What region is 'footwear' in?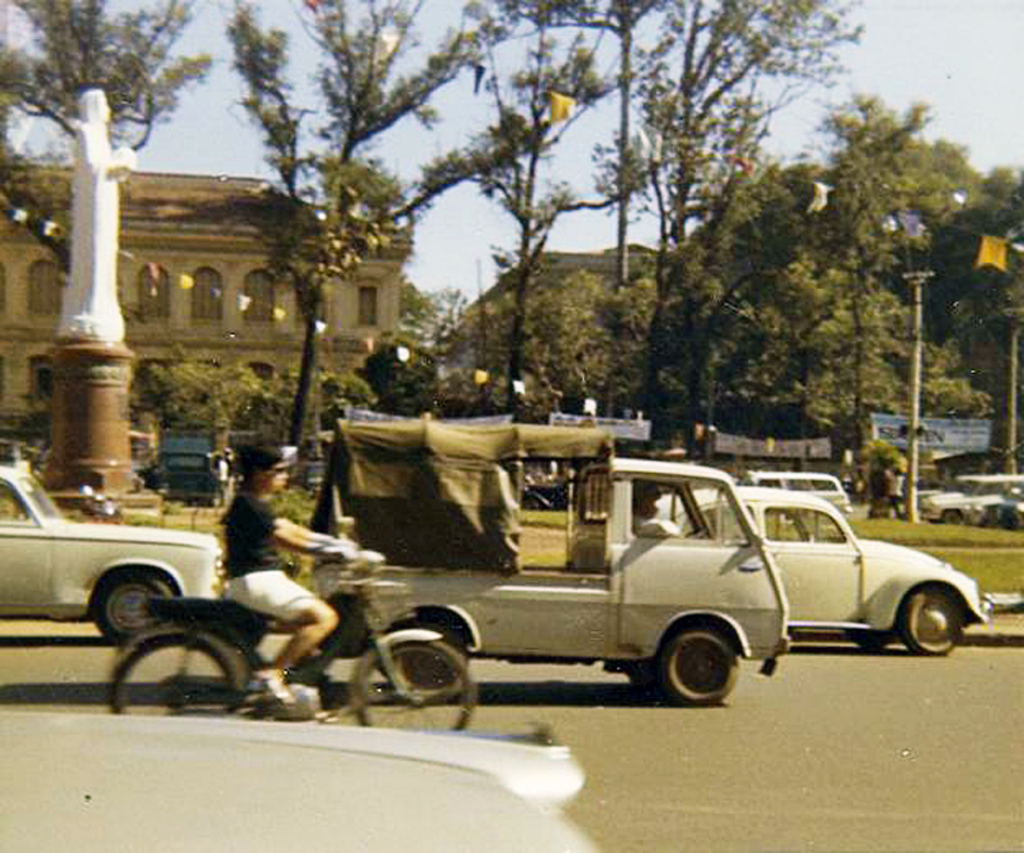
243/669/296/710.
